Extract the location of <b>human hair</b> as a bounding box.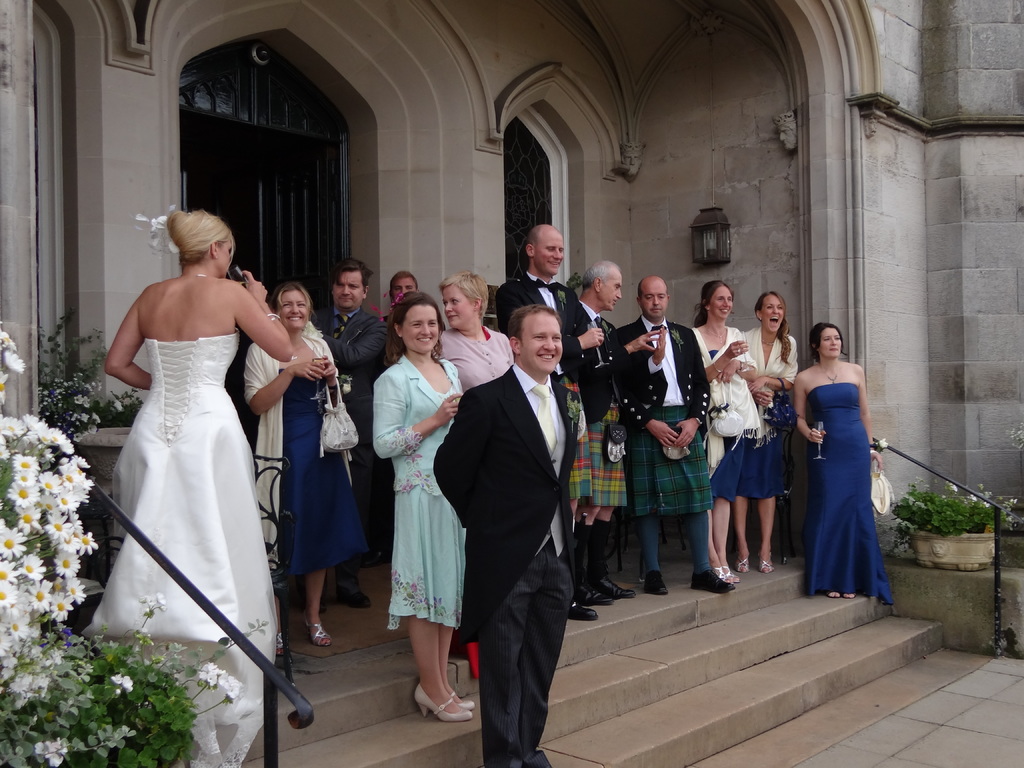
{"left": 382, "top": 289, "right": 445, "bottom": 367}.
